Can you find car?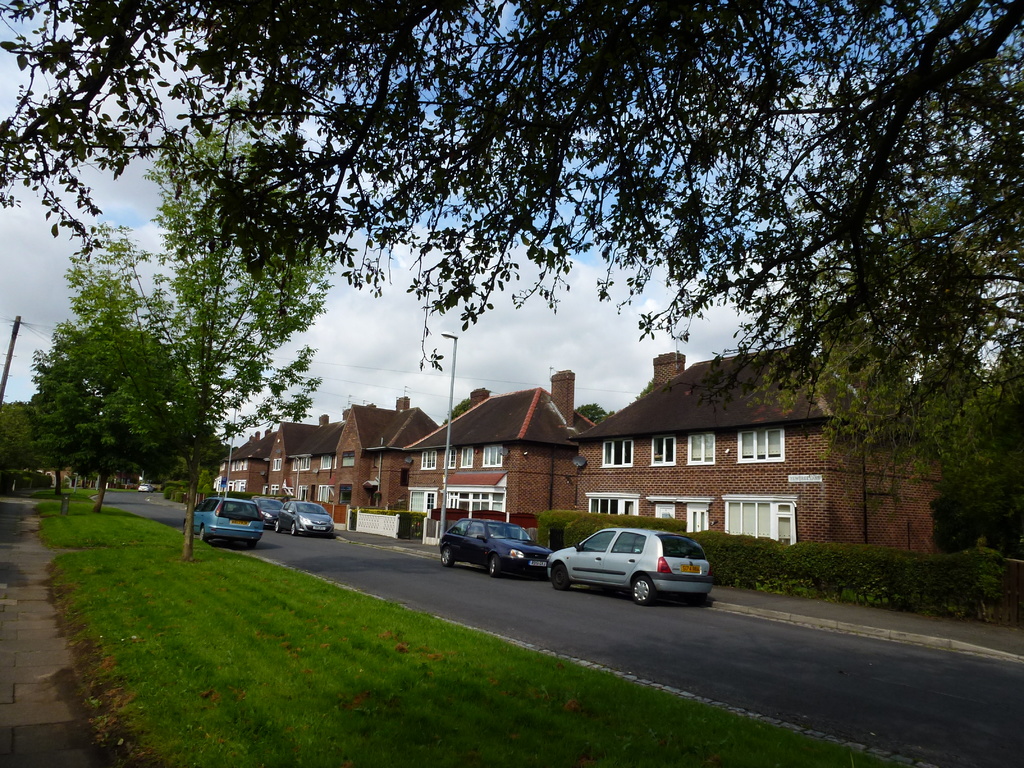
Yes, bounding box: {"x1": 547, "y1": 530, "x2": 720, "y2": 609}.
